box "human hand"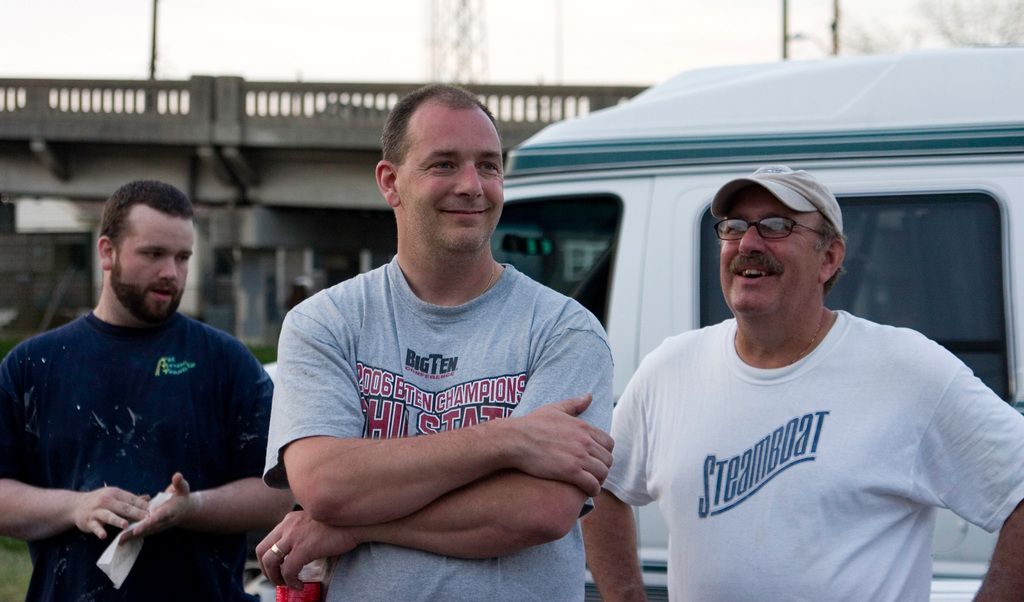
[513, 393, 616, 500]
